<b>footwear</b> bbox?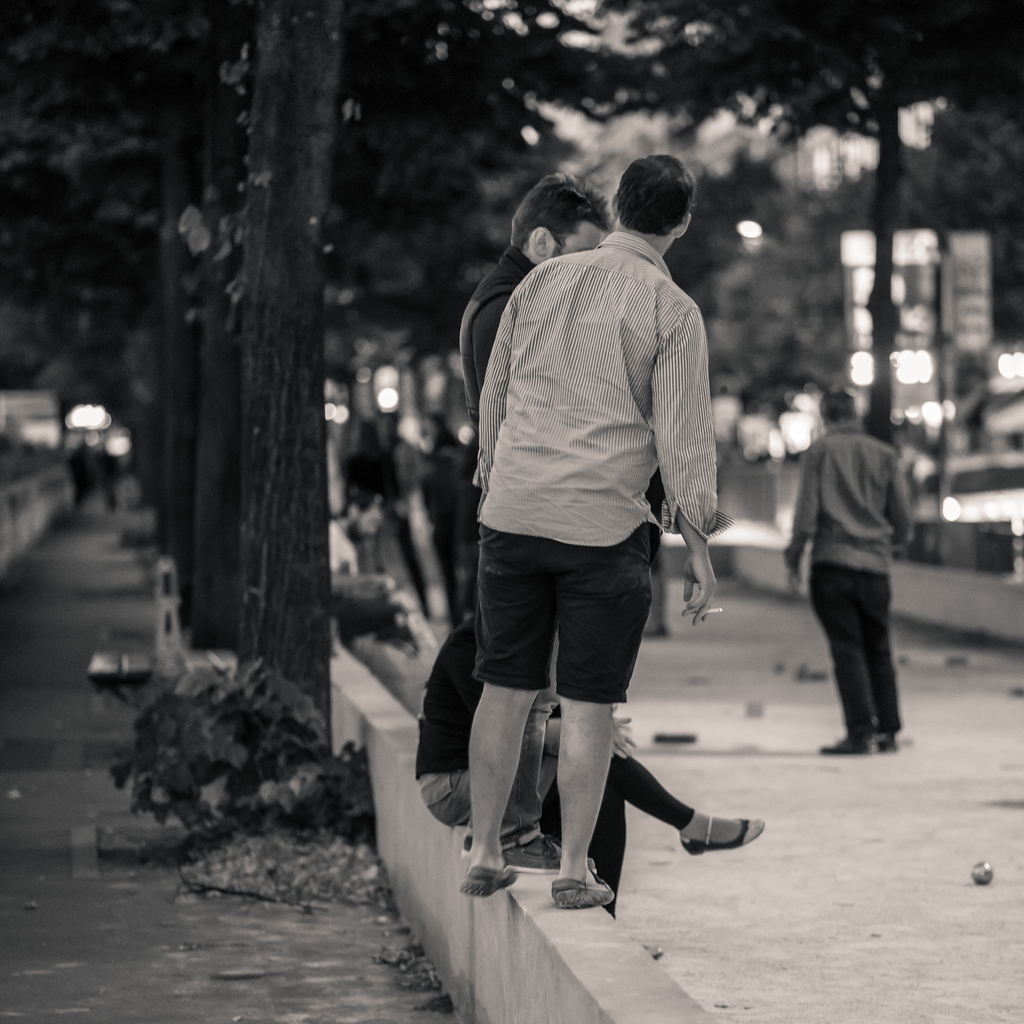
x1=829 y1=727 x2=873 y2=758
